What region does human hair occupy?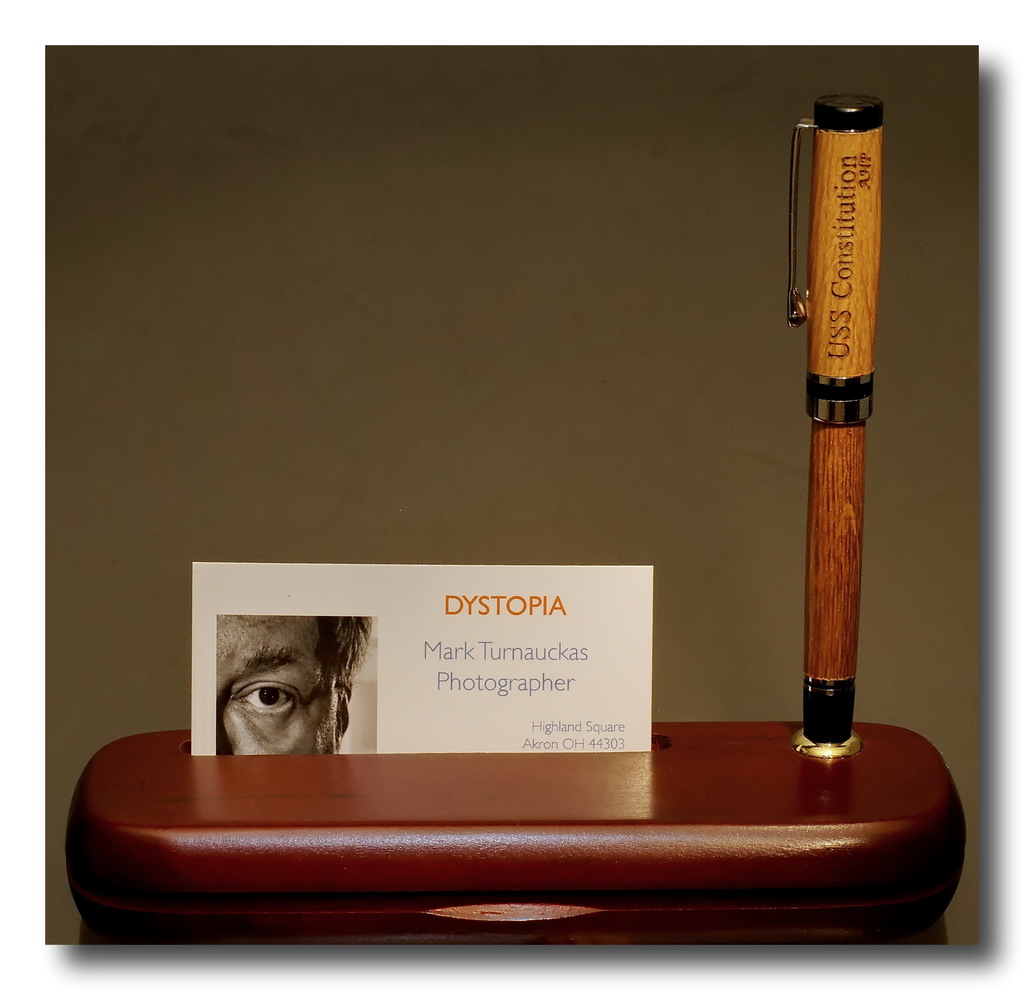
box(320, 615, 371, 707).
